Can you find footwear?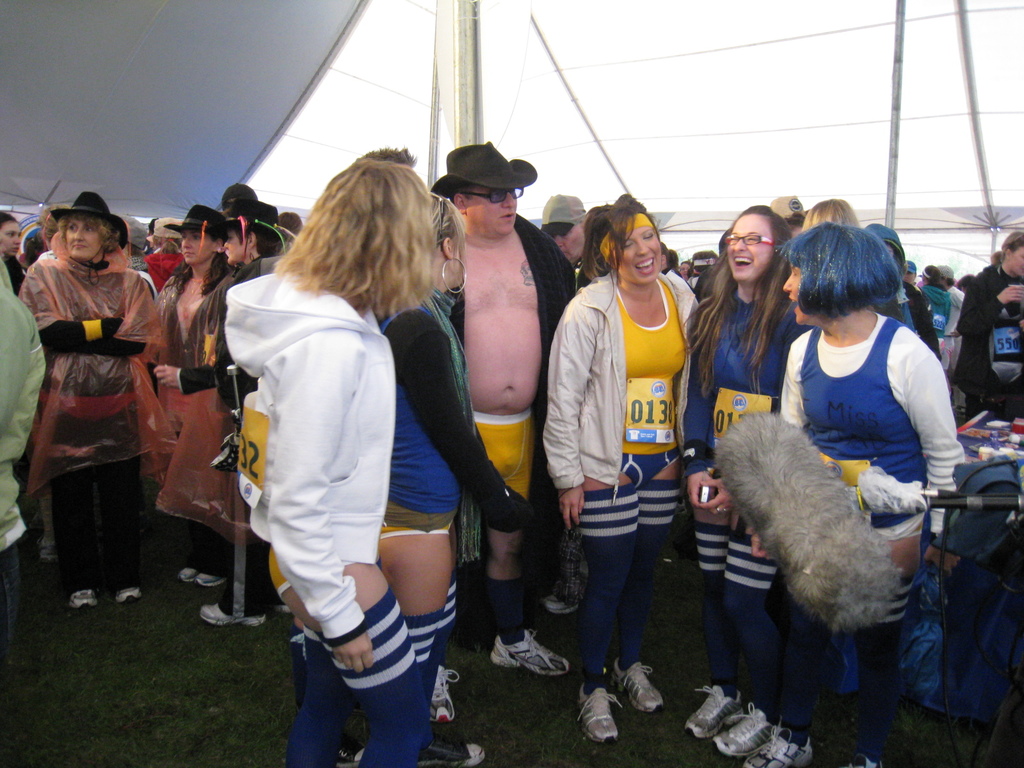
Yes, bounding box: <box>845,755,884,767</box>.
